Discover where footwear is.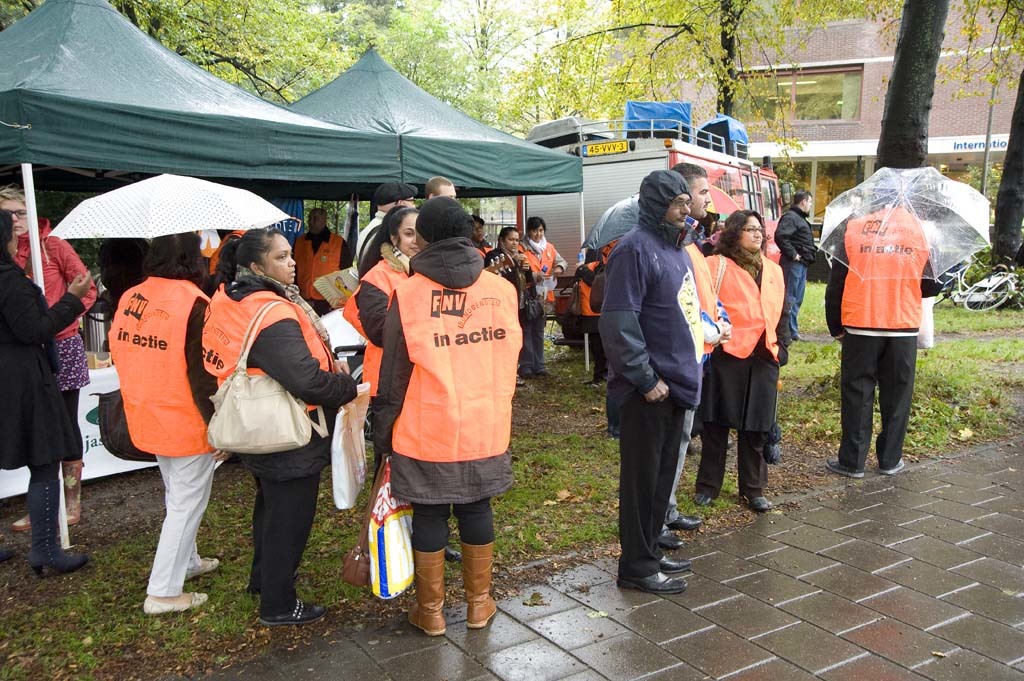
Discovered at box(28, 477, 88, 578).
